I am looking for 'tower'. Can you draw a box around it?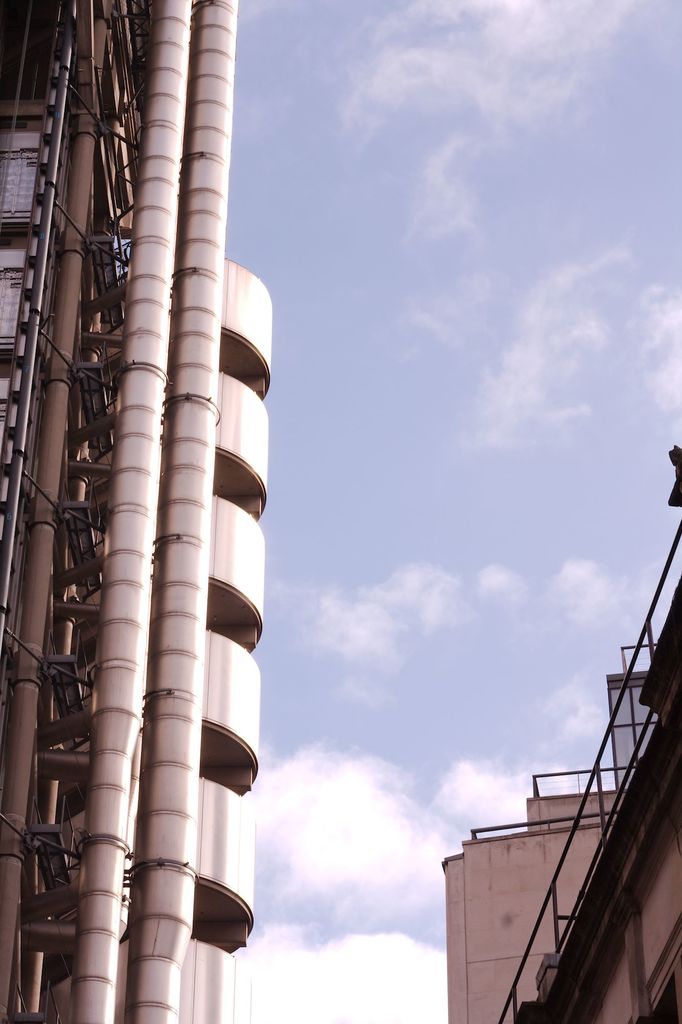
Sure, the bounding box is <region>0, 0, 265, 1023</region>.
